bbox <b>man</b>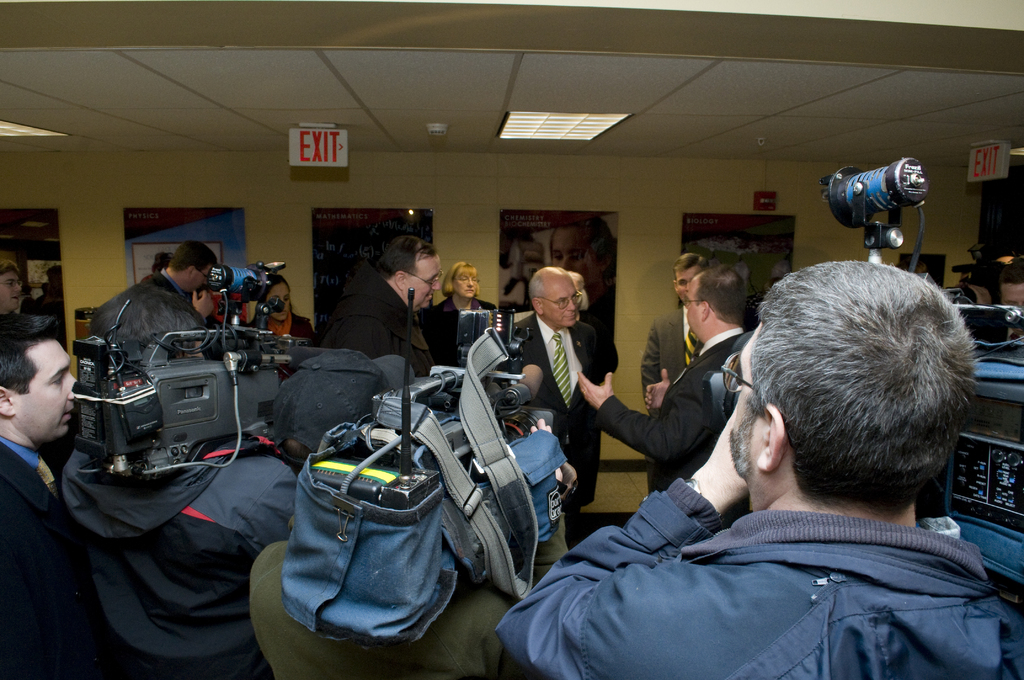
<box>52,278,316,679</box>
